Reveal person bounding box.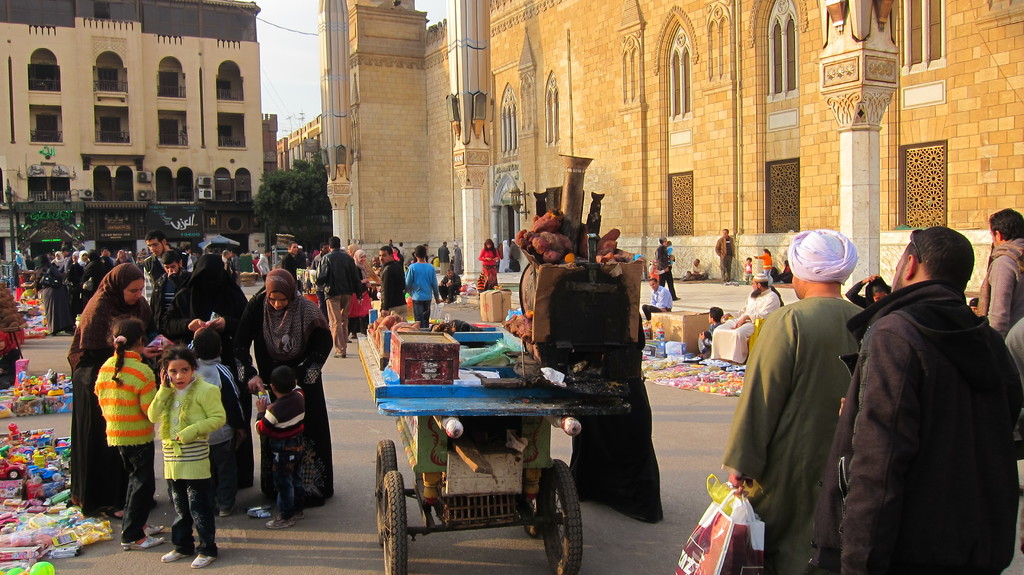
Revealed: (x1=347, y1=244, x2=372, y2=345).
